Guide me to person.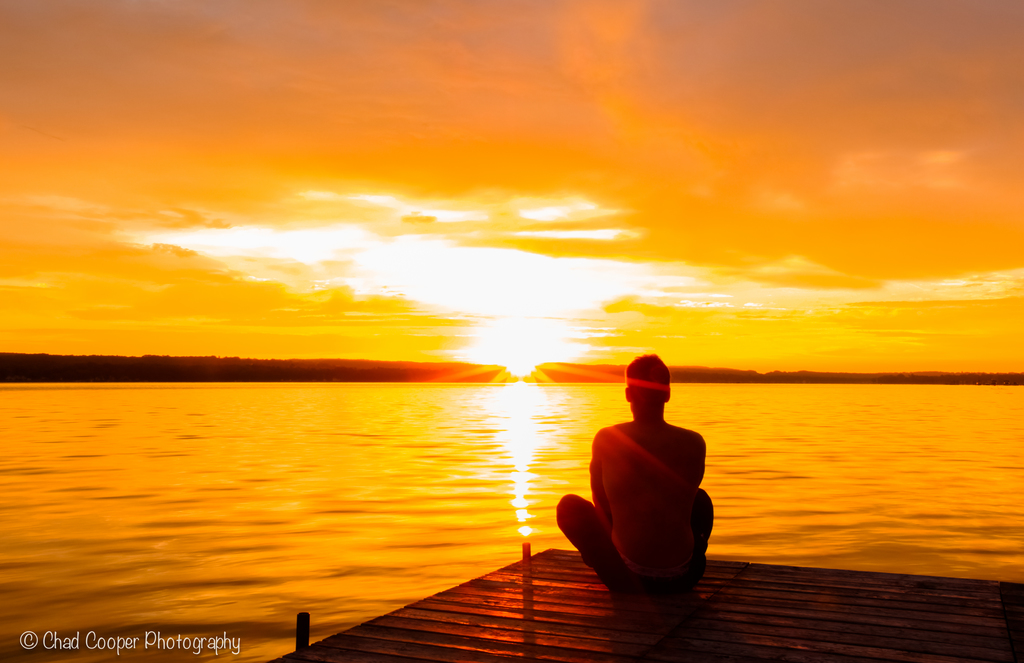
Guidance: box(593, 346, 714, 603).
